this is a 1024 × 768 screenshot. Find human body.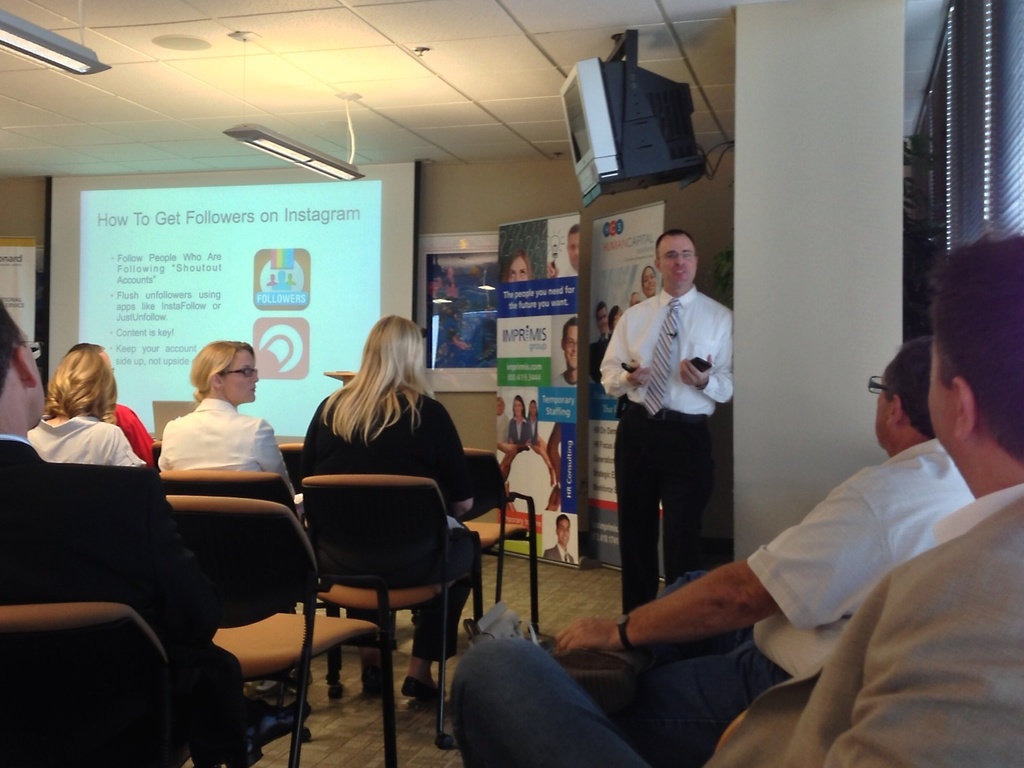
Bounding box: [left=494, top=403, right=514, bottom=461].
